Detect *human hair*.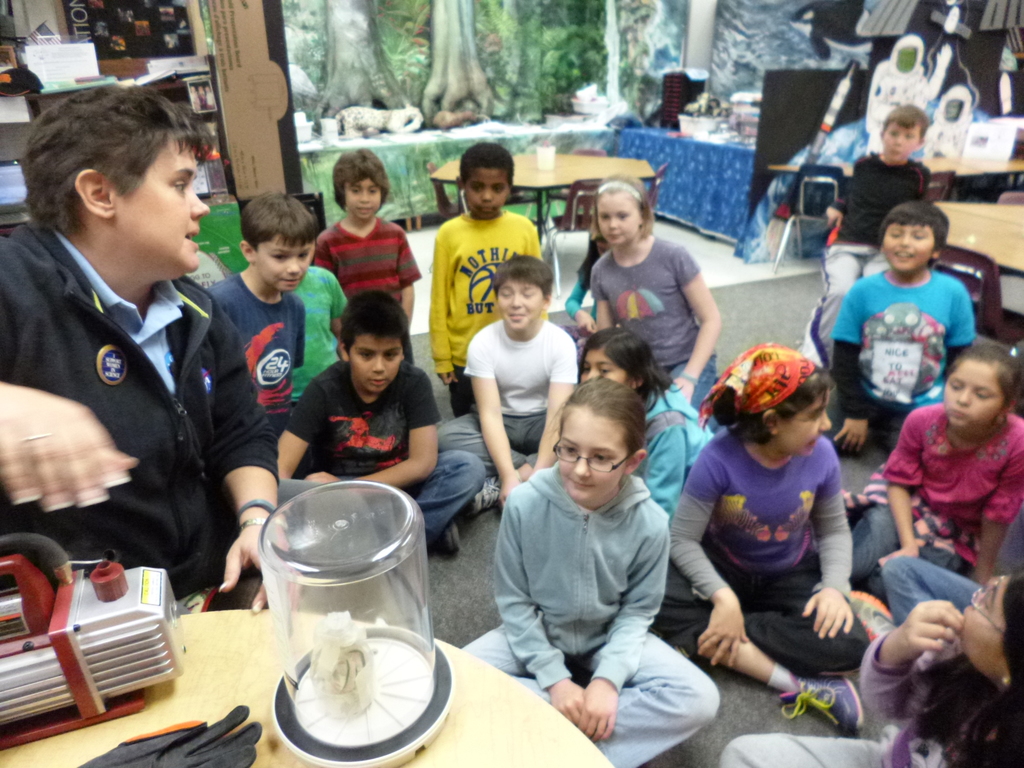
Detected at l=459, t=132, r=515, b=198.
